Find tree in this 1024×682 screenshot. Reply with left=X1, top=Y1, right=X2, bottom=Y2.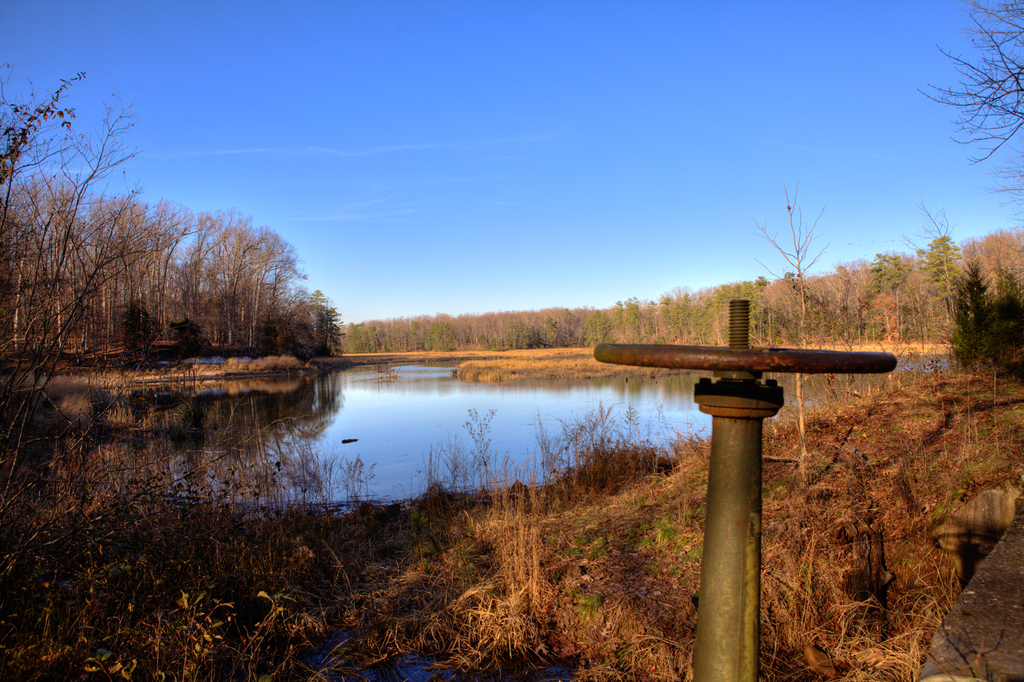
left=738, top=275, right=762, bottom=341.
